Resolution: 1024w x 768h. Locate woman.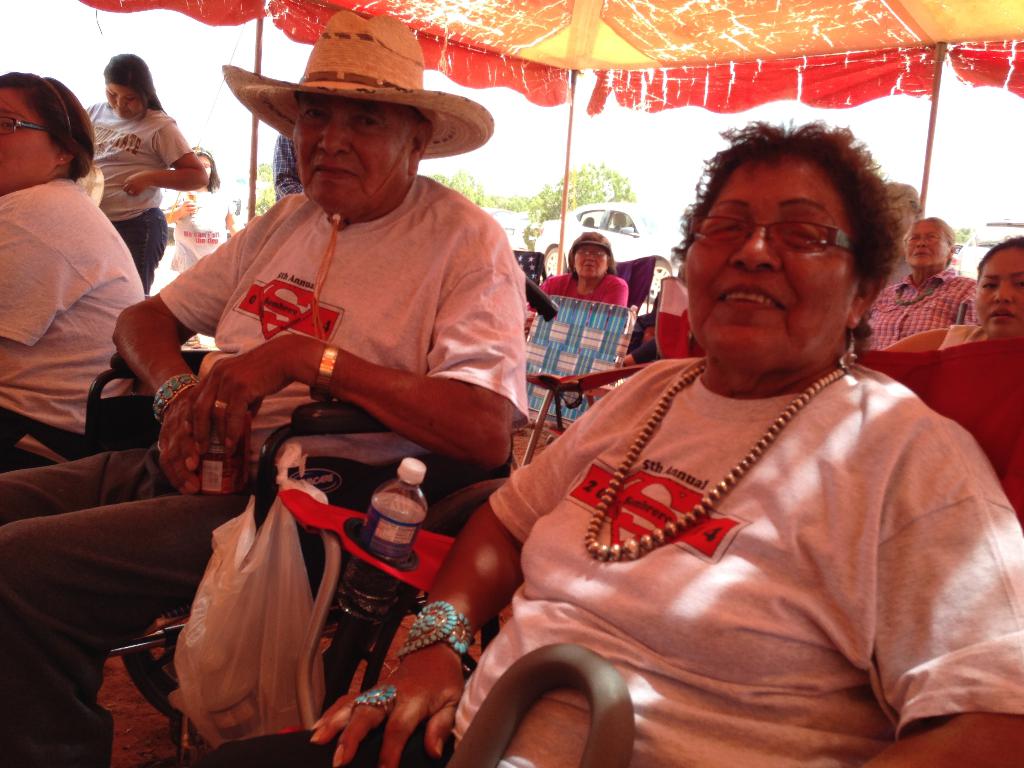
bbox=(880, 228, 1023, 353).
